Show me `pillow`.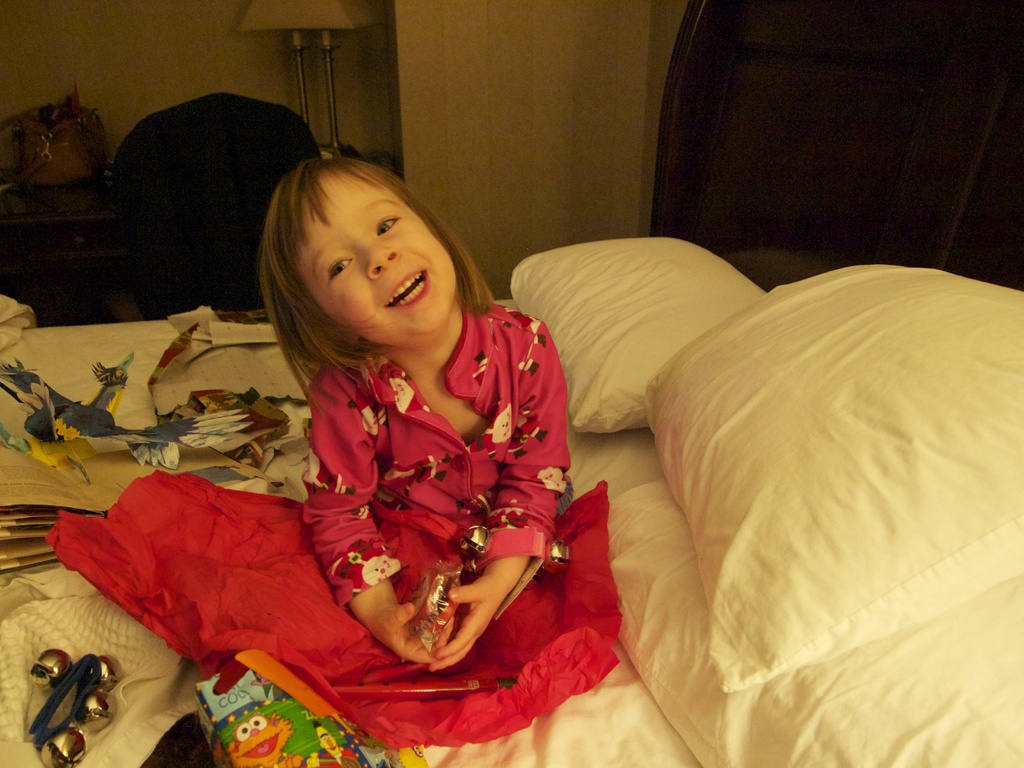
`pillow` is here: locate(635, 249, 1023, 698).
